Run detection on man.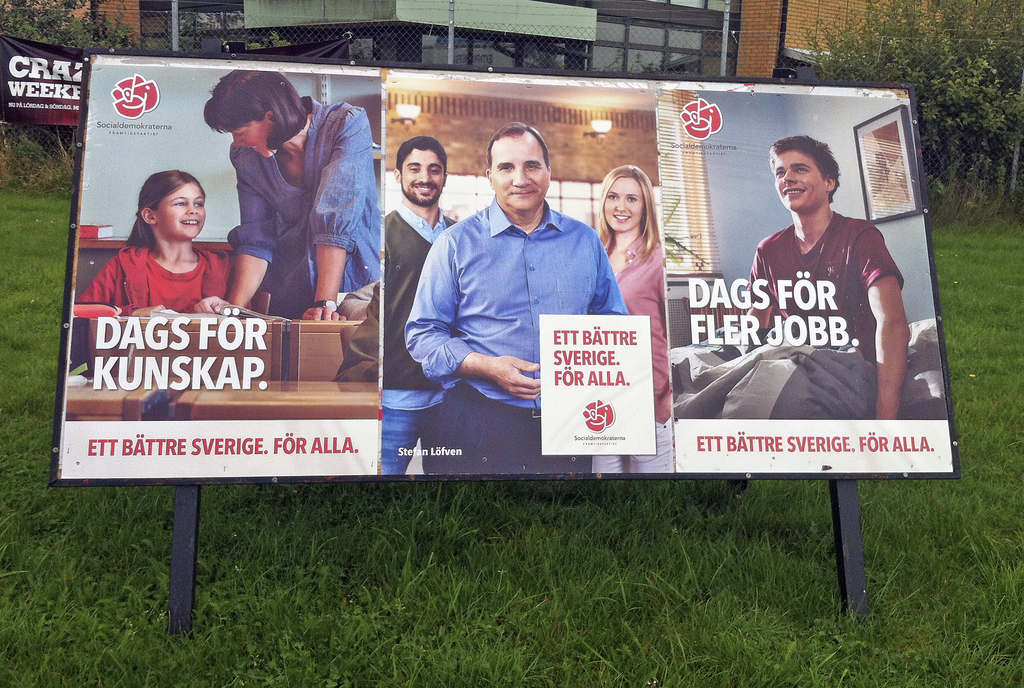
Result: 375,130,474,473.
